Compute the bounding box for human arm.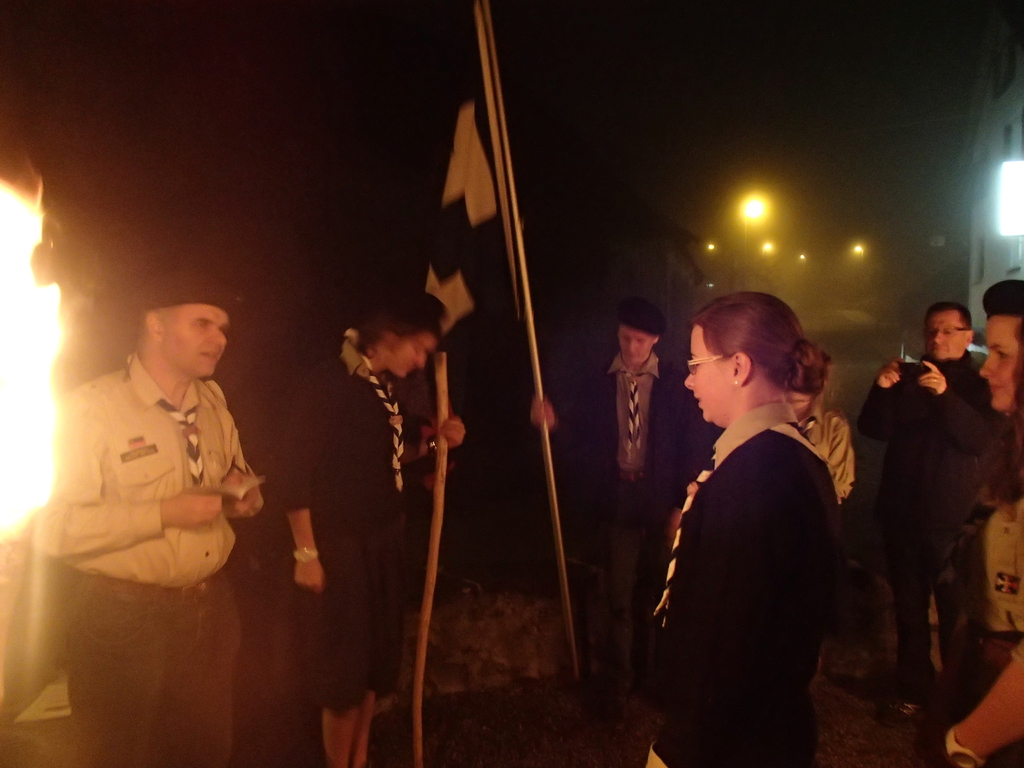
[528,388,561,435].
